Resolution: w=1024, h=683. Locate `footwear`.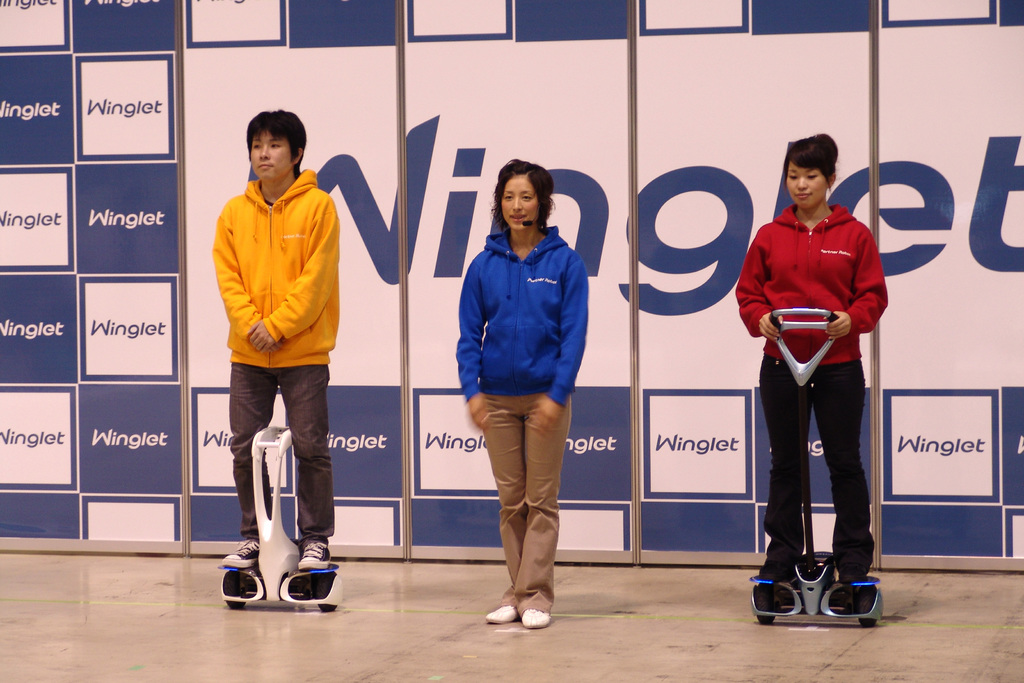
BBox(220, 536, 260, 568).
